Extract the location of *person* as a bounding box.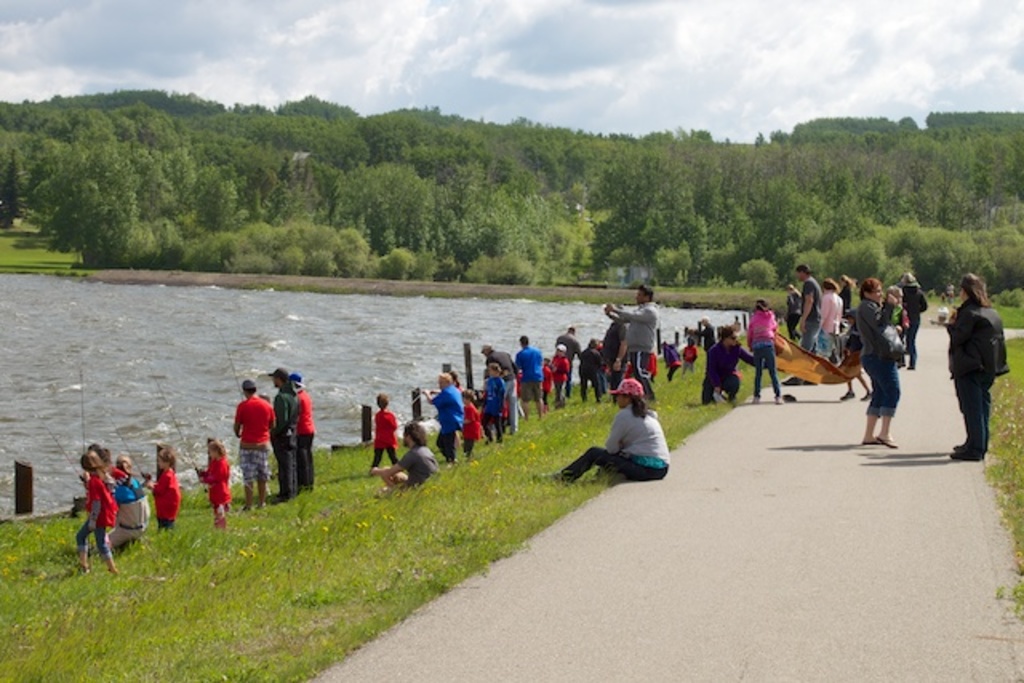
<bbox>514, 339, 539, 413</bbox>.
